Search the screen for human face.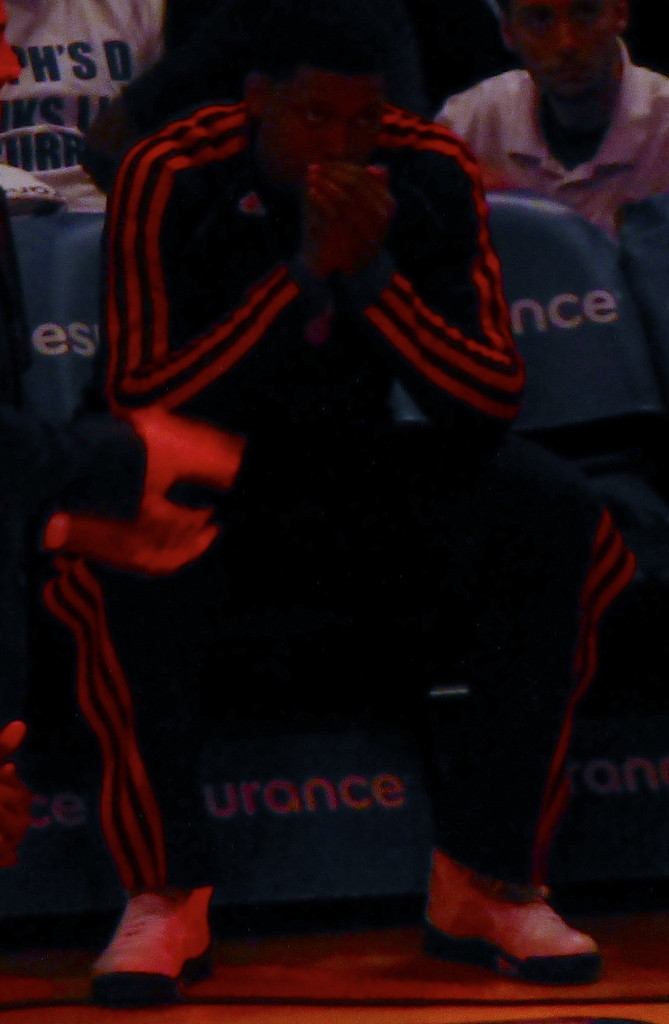
Found at x1=257 y1=73 x2=373 y2=185.
